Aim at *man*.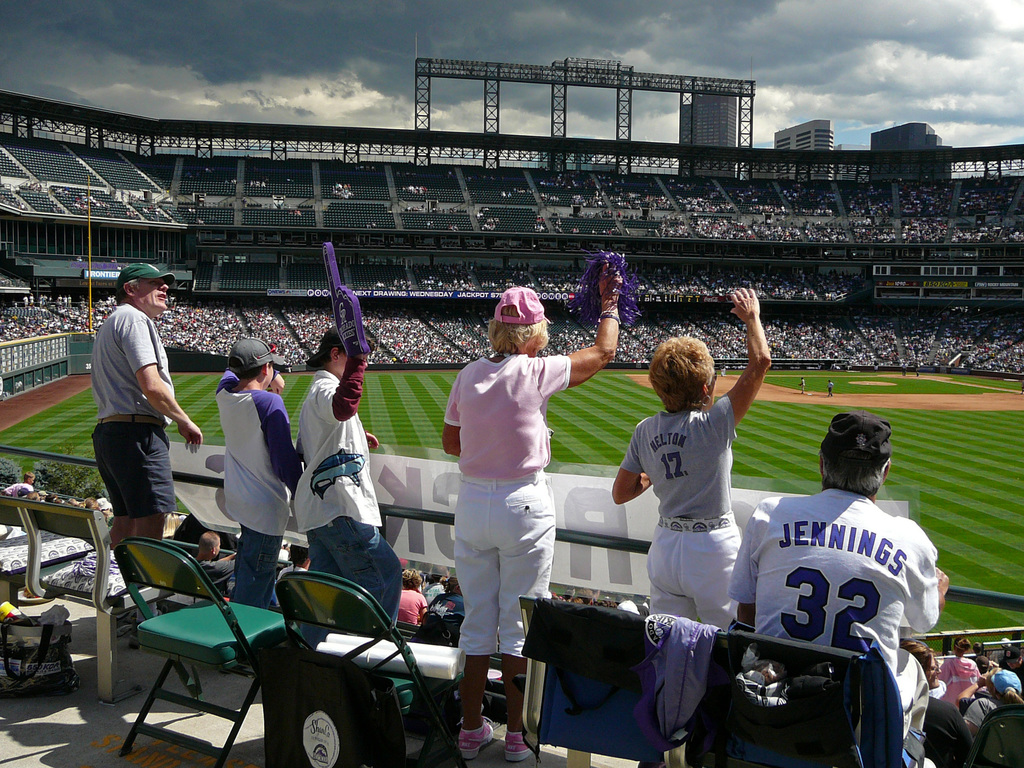
Aimed at detection(716, 415, 931, 767).
